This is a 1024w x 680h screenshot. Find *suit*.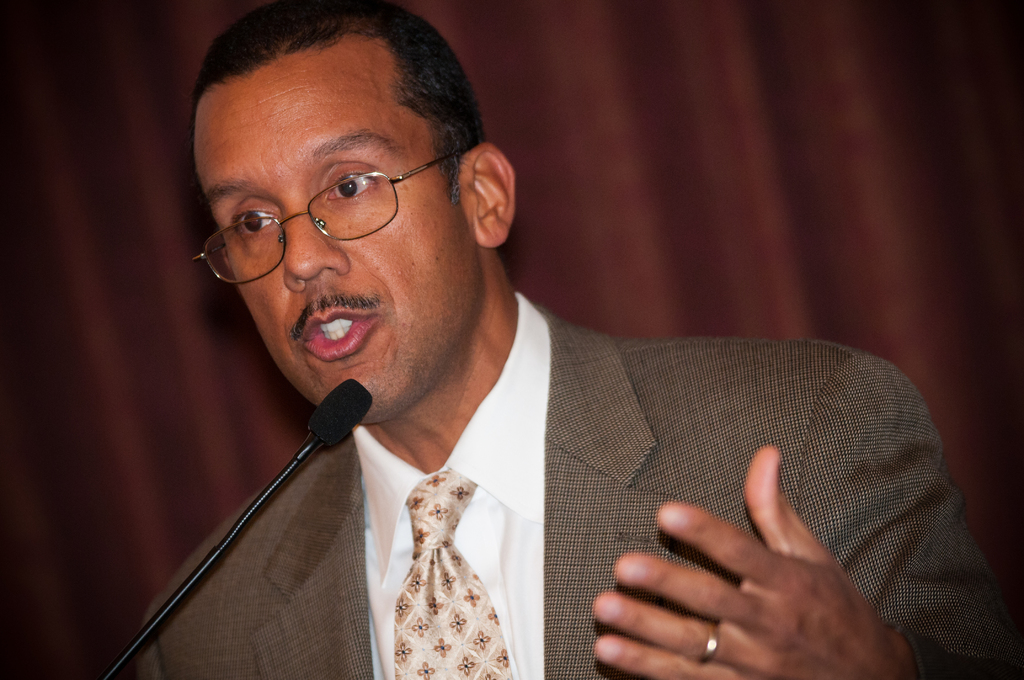
Bounding box: {"left": 344, "top": 408, "right": 569, "bottom": 679}.
